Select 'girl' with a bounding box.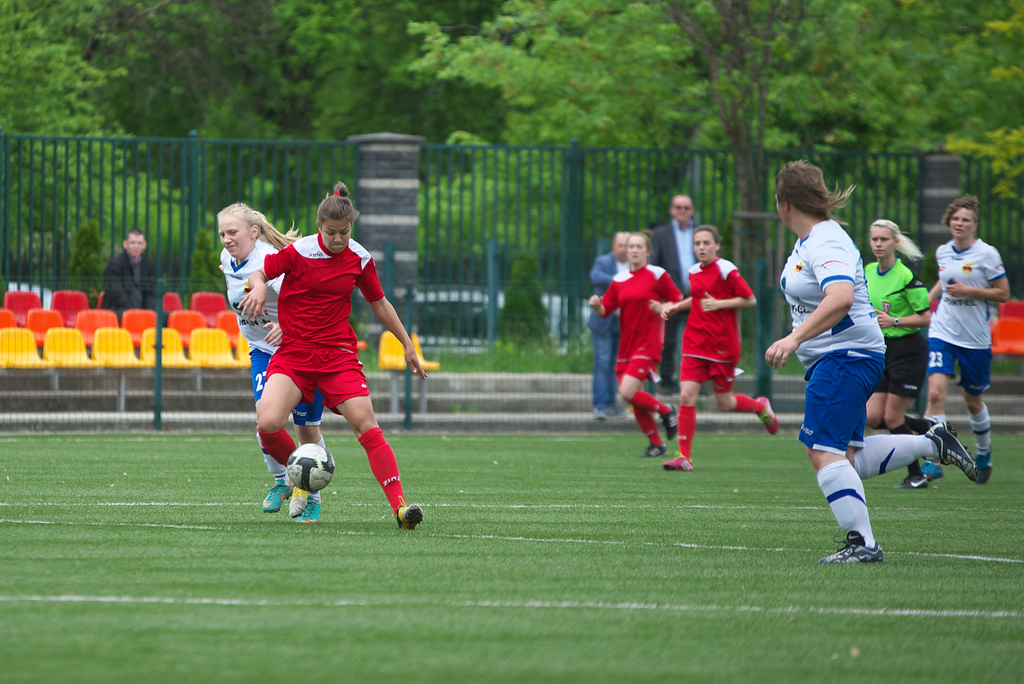
<region>586, 226, 679, 463</region>.
